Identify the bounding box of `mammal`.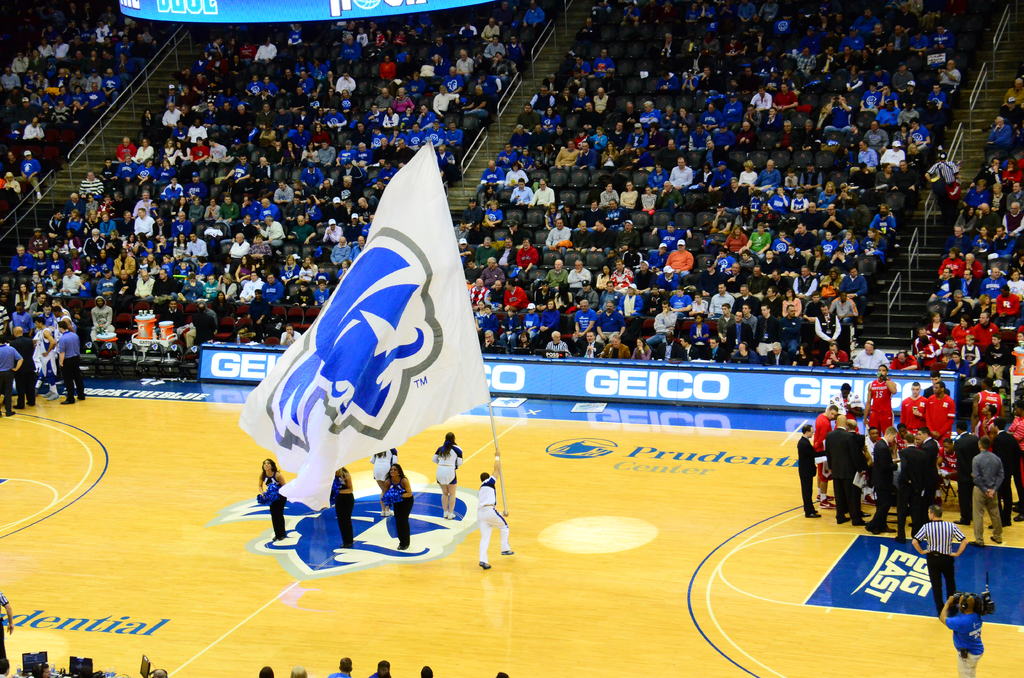
(991,414,1023,526).
